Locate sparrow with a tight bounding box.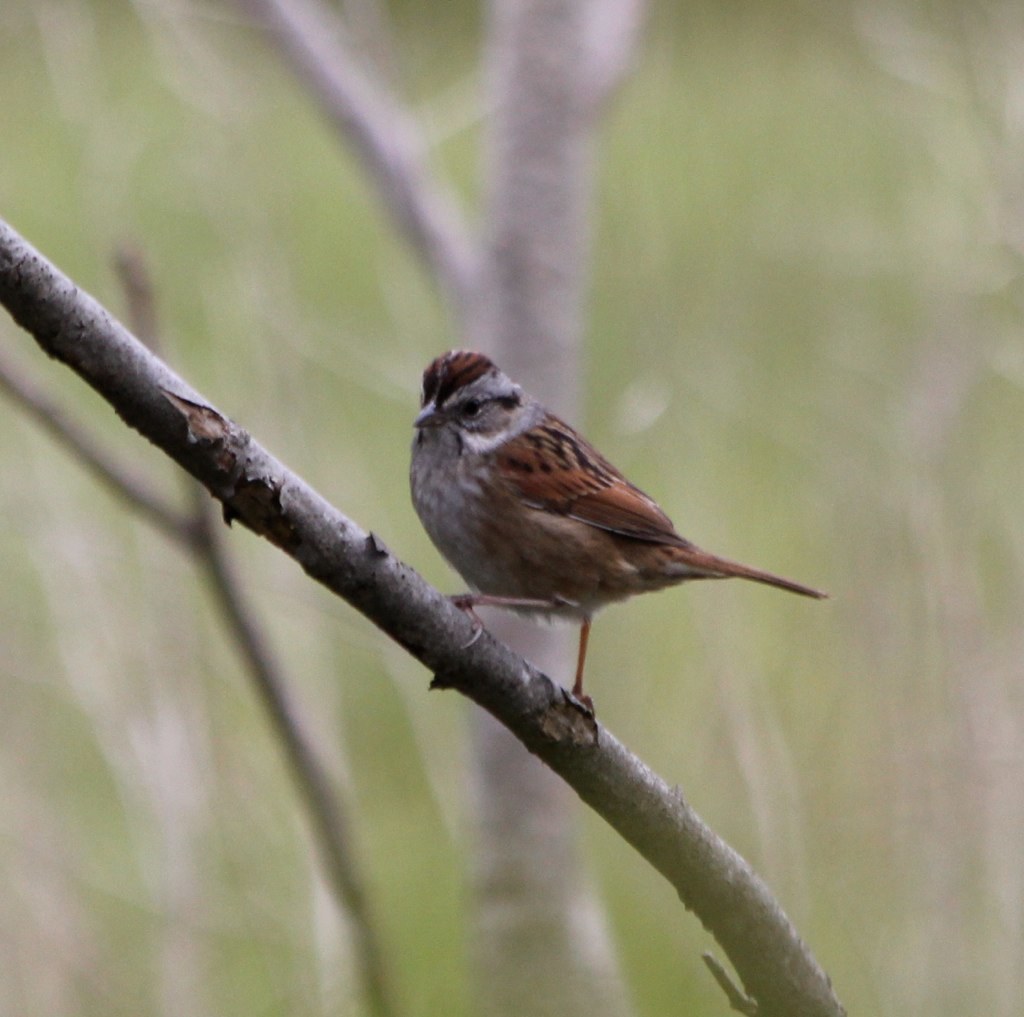
407 350 830 714.
